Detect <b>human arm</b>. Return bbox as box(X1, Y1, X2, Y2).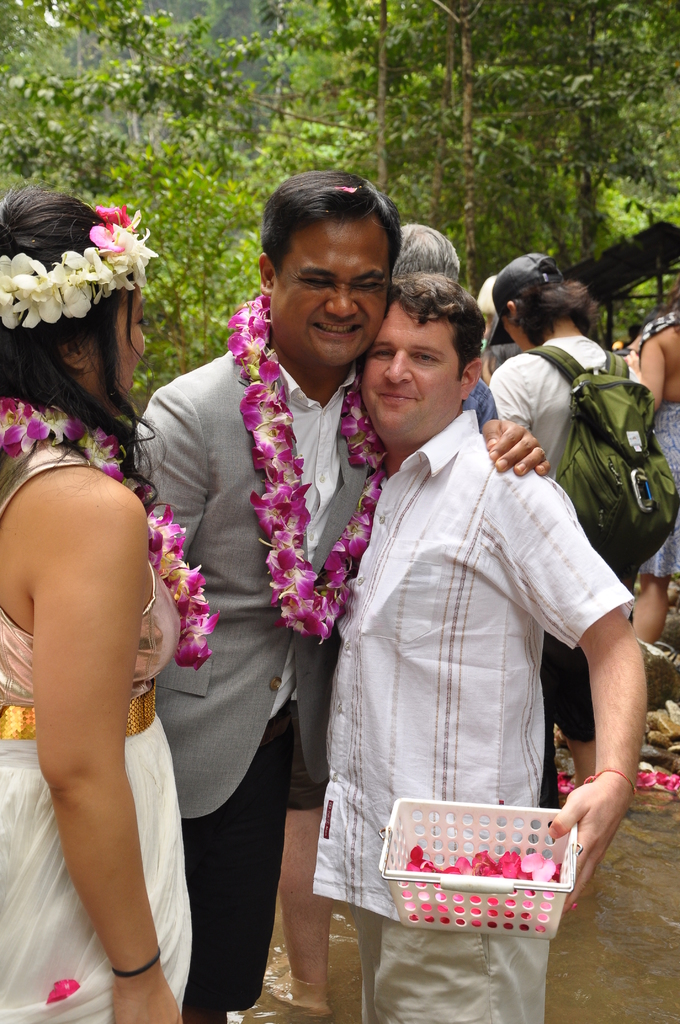
box(481, 364, 530, 431).
